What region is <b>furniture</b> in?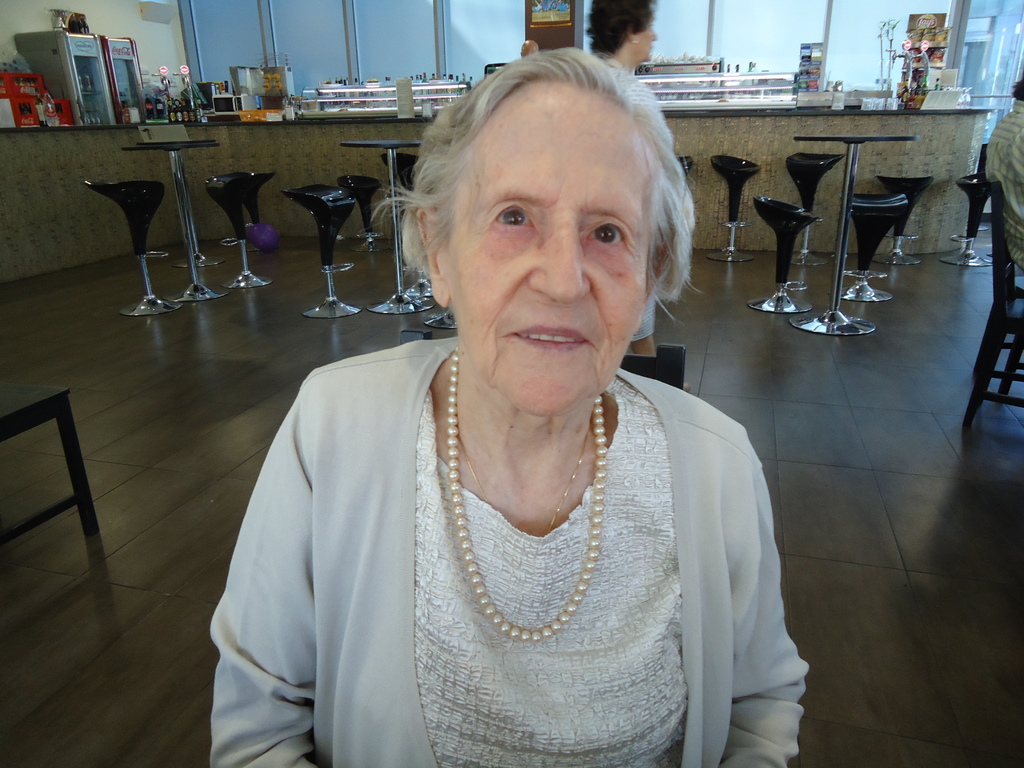
(787, 135, 919, 338).
